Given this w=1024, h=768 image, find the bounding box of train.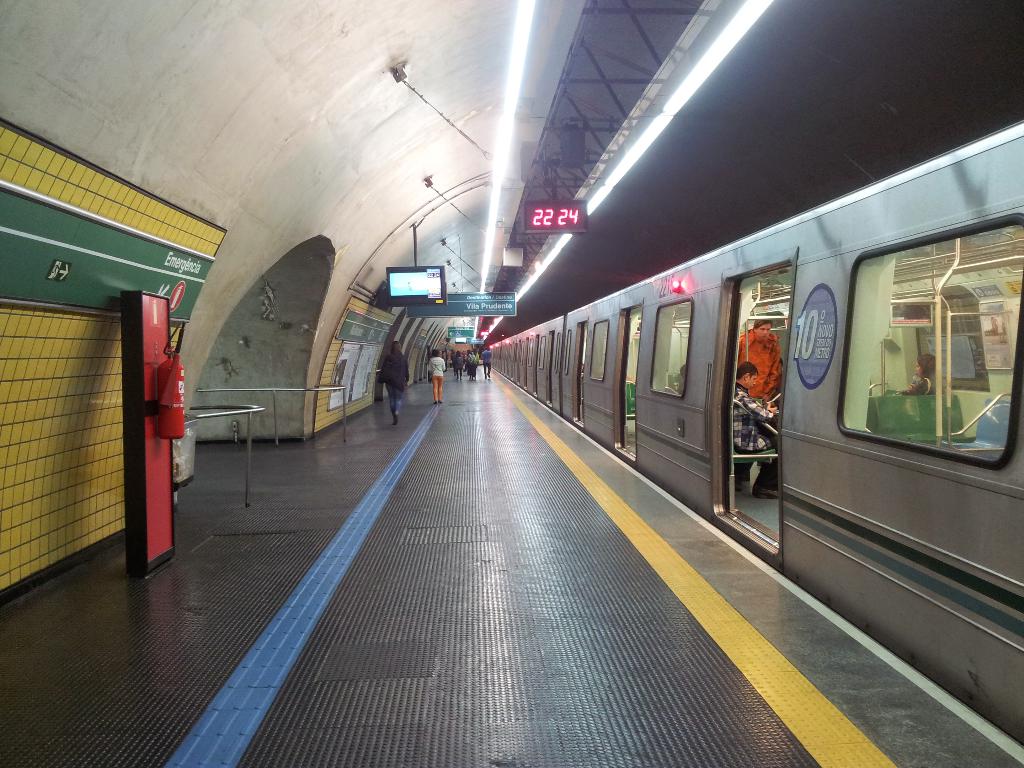
(left=492, top=102, right=1023, bottom=762).
